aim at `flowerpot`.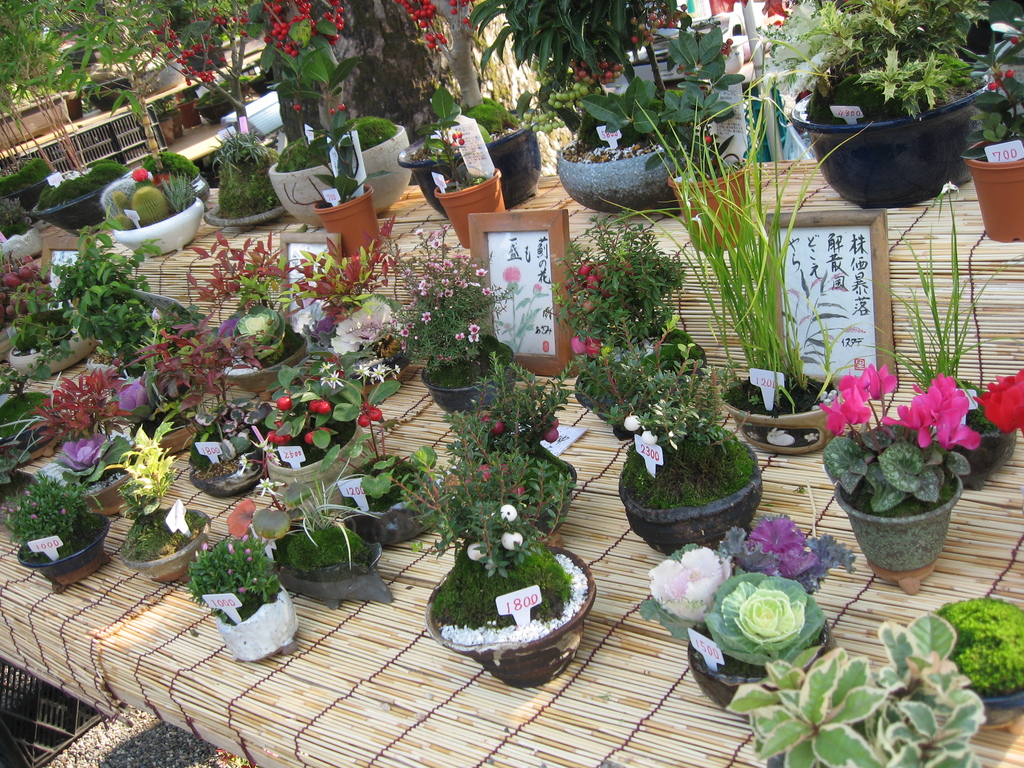
Aimed at [223,332,309,394].
